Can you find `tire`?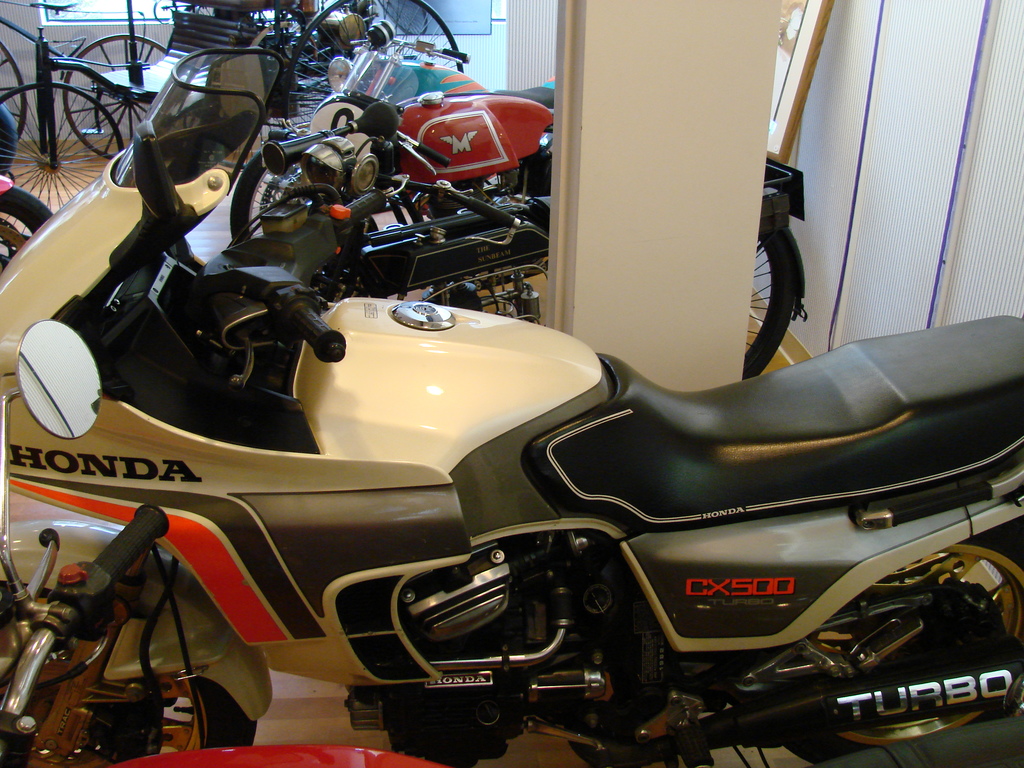
Yes, bounding box: [60,32,187,154].
